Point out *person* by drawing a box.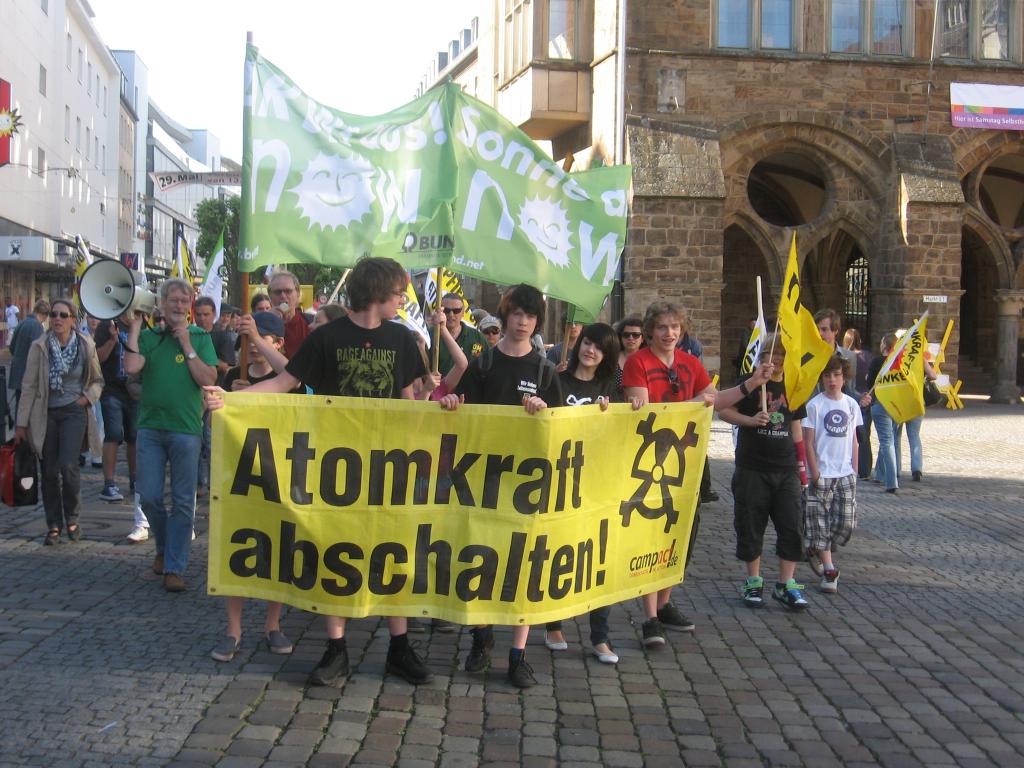
l=628, t=296, r=774, b=655.
